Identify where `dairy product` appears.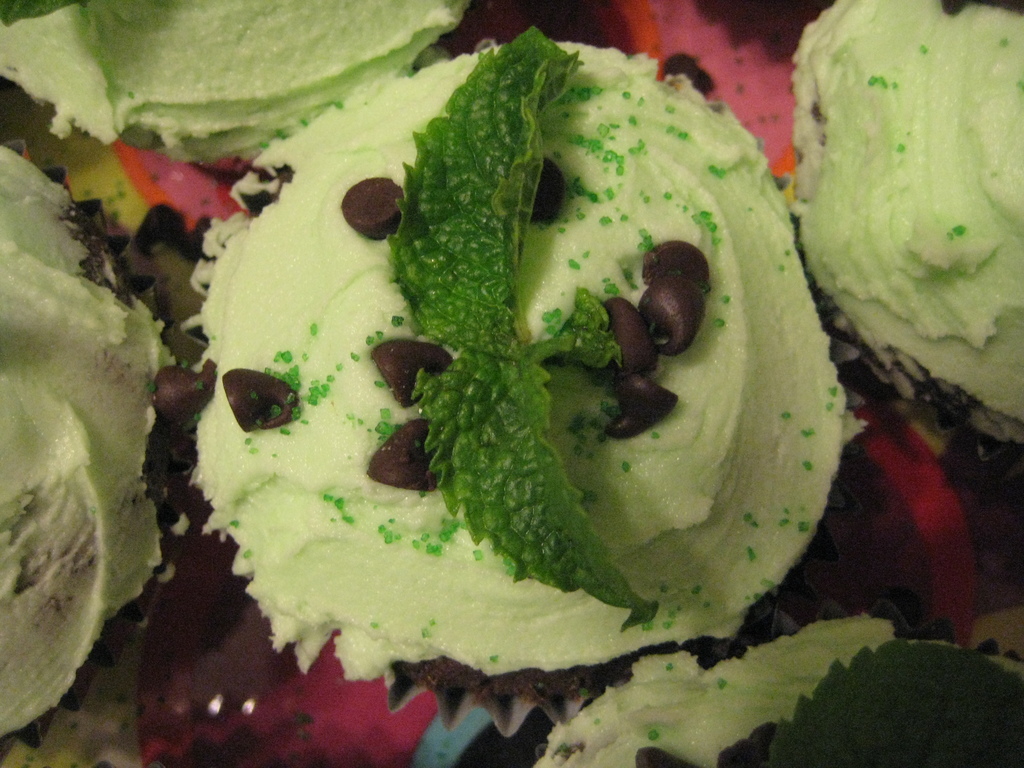
Appears at BBox(803, 2, 1019, 422).
